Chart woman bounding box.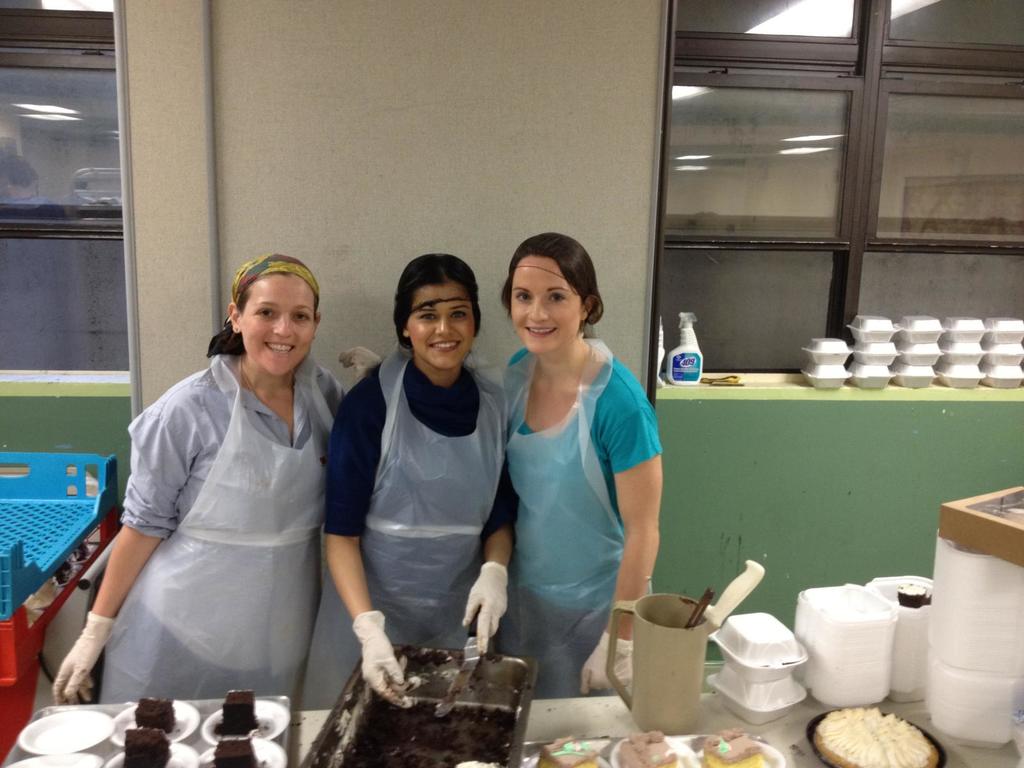
Charted: [493,234,671,700].
